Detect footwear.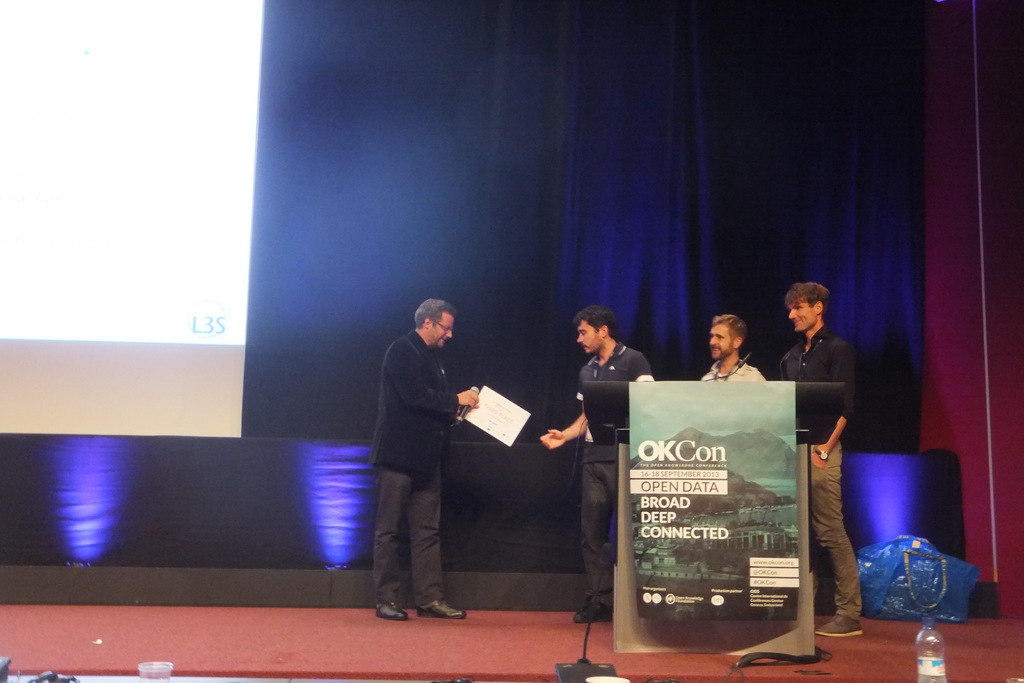
Detected at l=376, t=602, r=410, b=620.
